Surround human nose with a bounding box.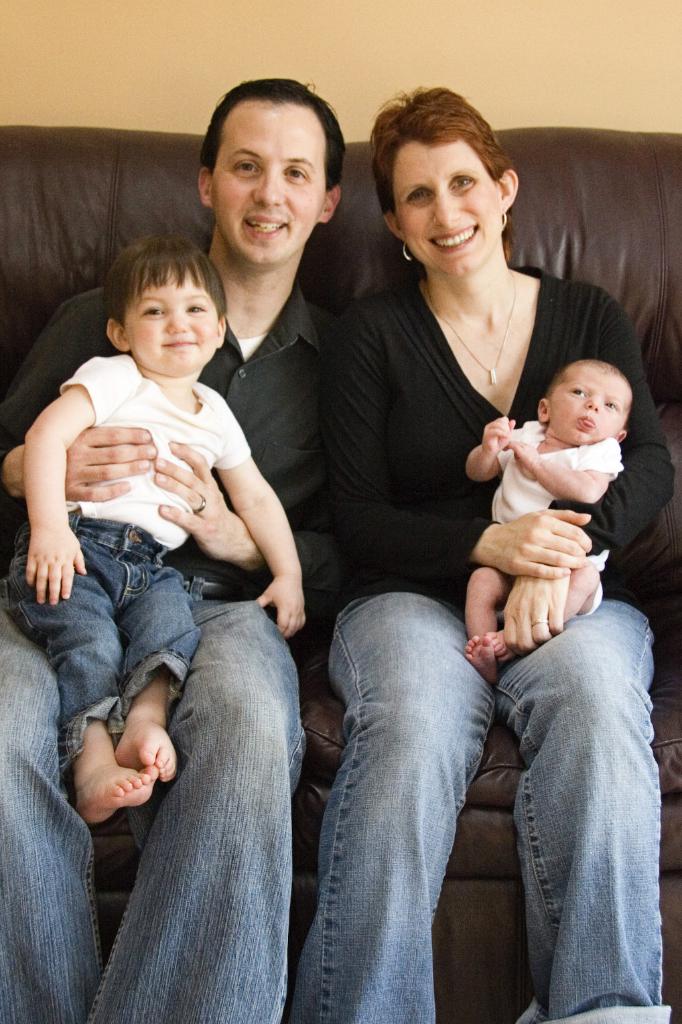
(left=586, top=394, right=600, bottom=409).
